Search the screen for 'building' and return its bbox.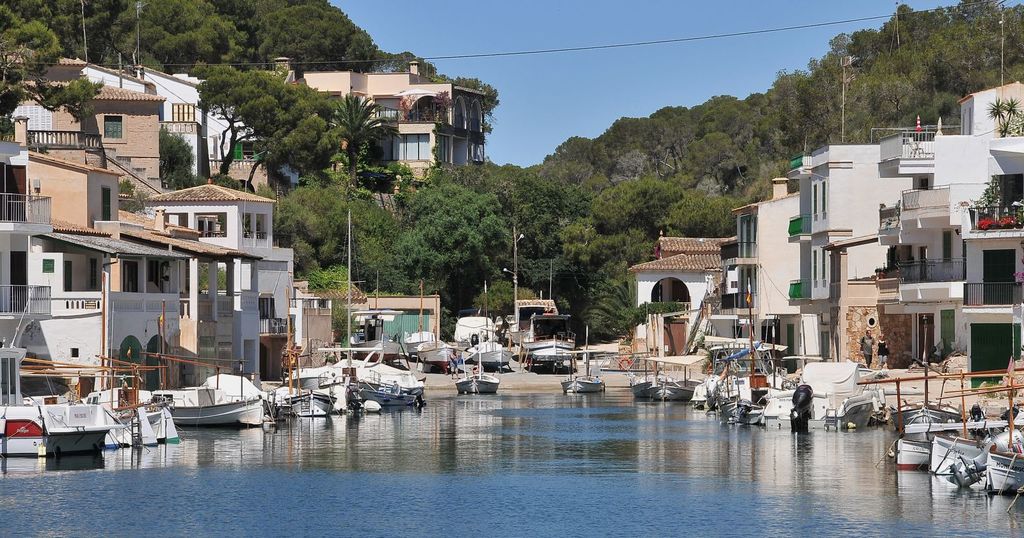
Found: (x1=784, y1=145, x2=915, y2=368).
